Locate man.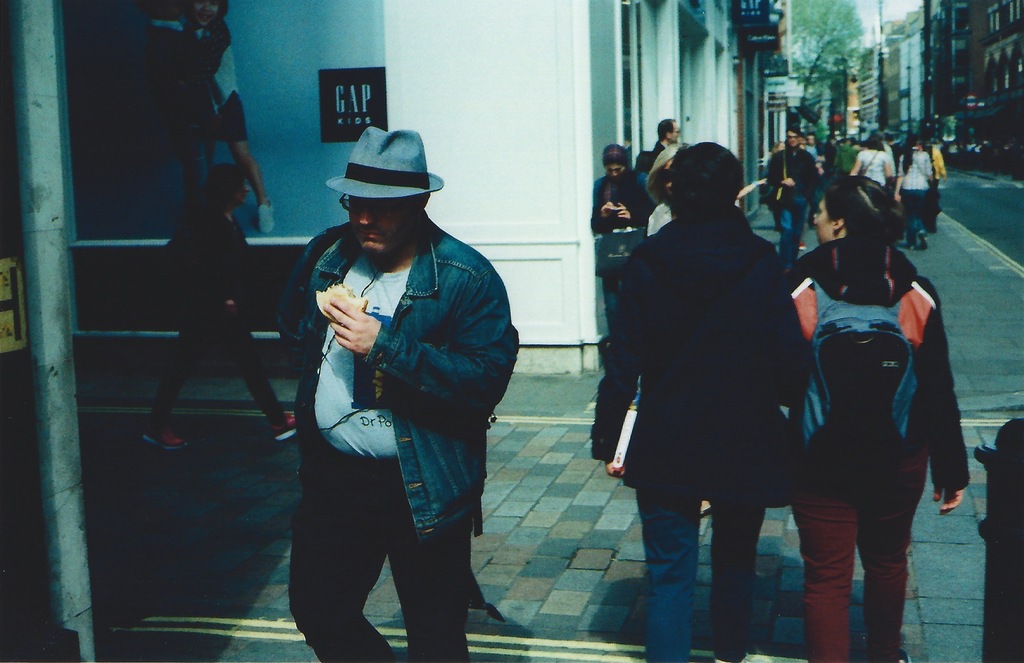
Bounding box: 765/126/813/264.
